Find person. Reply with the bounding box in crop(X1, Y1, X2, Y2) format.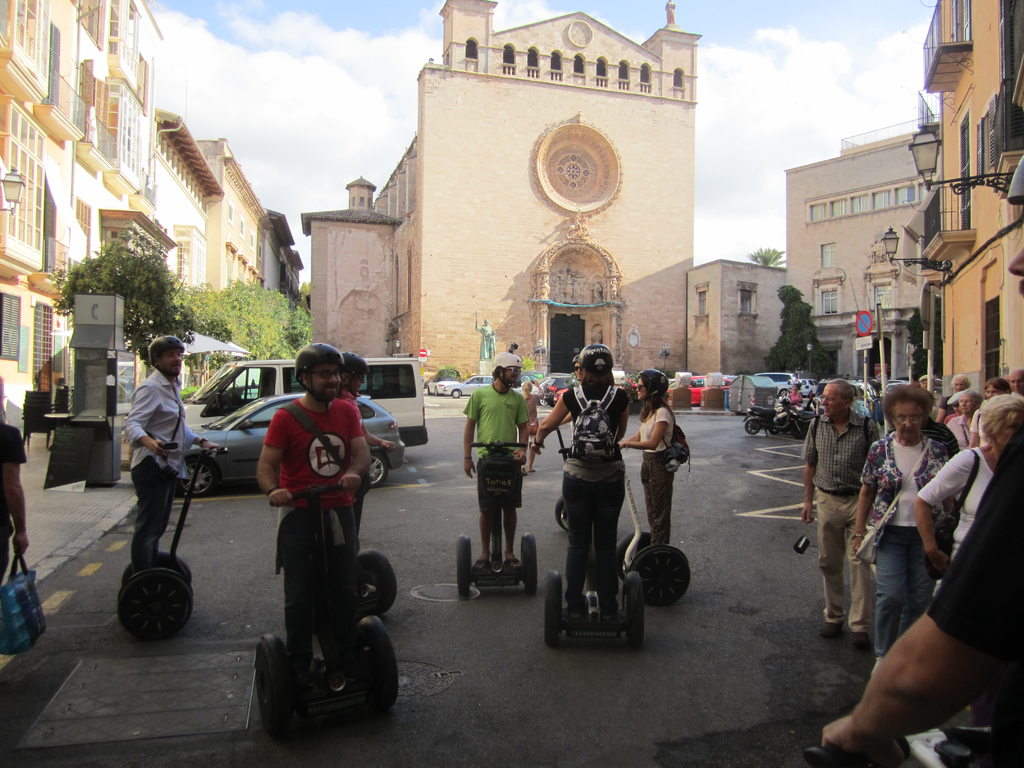
crop(824, 395, 1023, 767).
